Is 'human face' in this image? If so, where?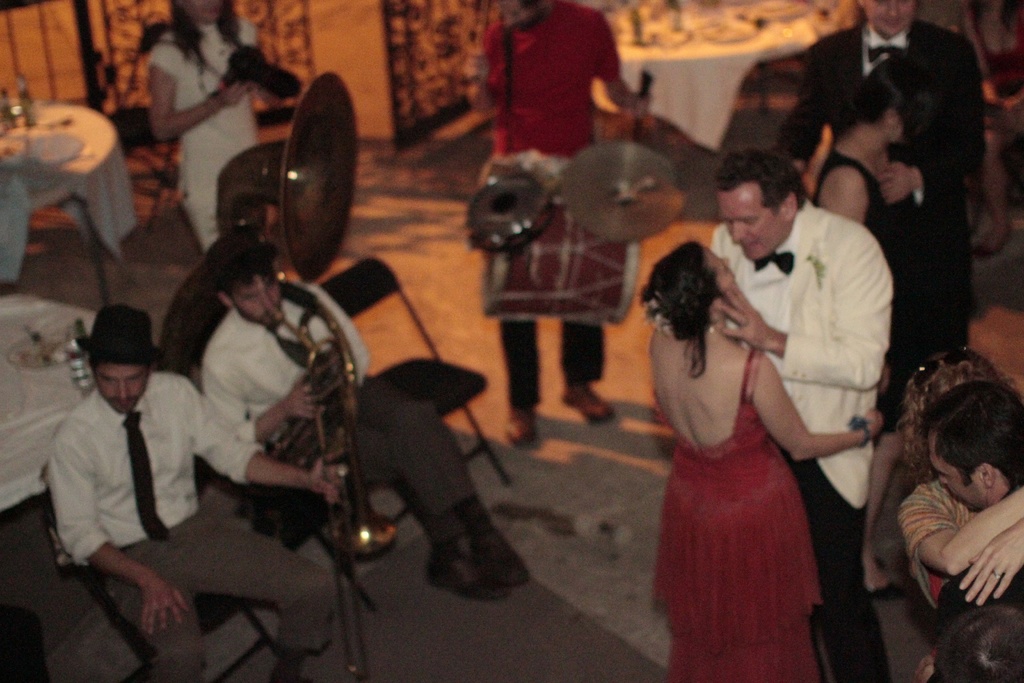
Yes, at Rect(95, 365, 149, 413).
